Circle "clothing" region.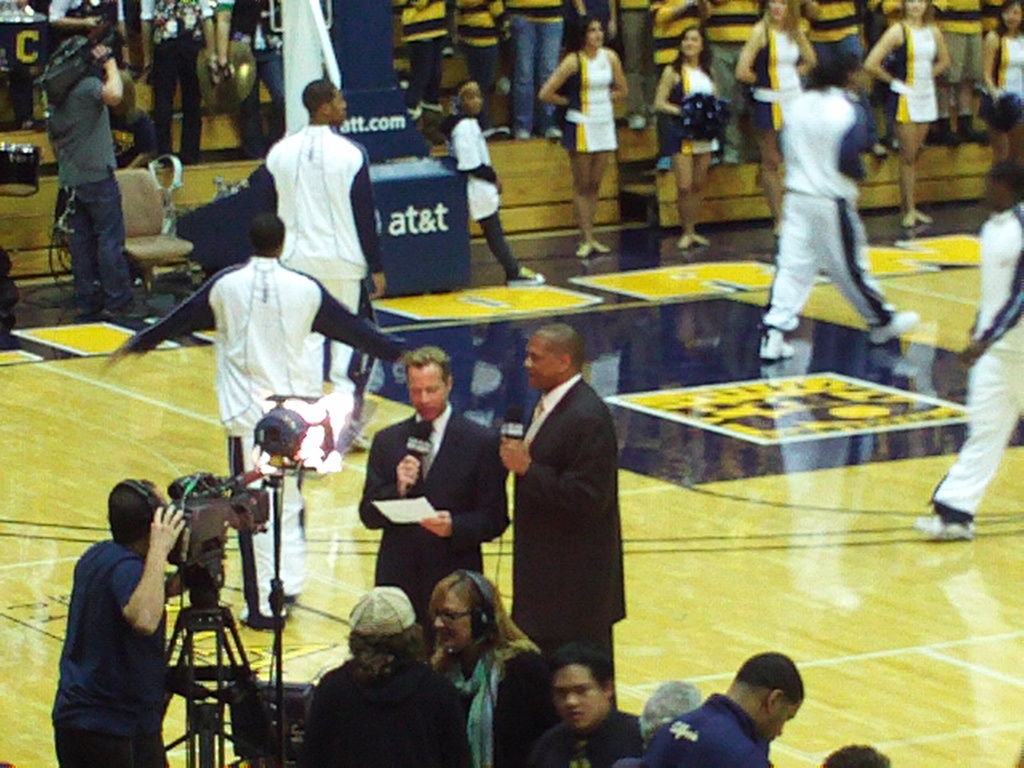
Region: (left=294, top=660, right=472, bottom=767).
